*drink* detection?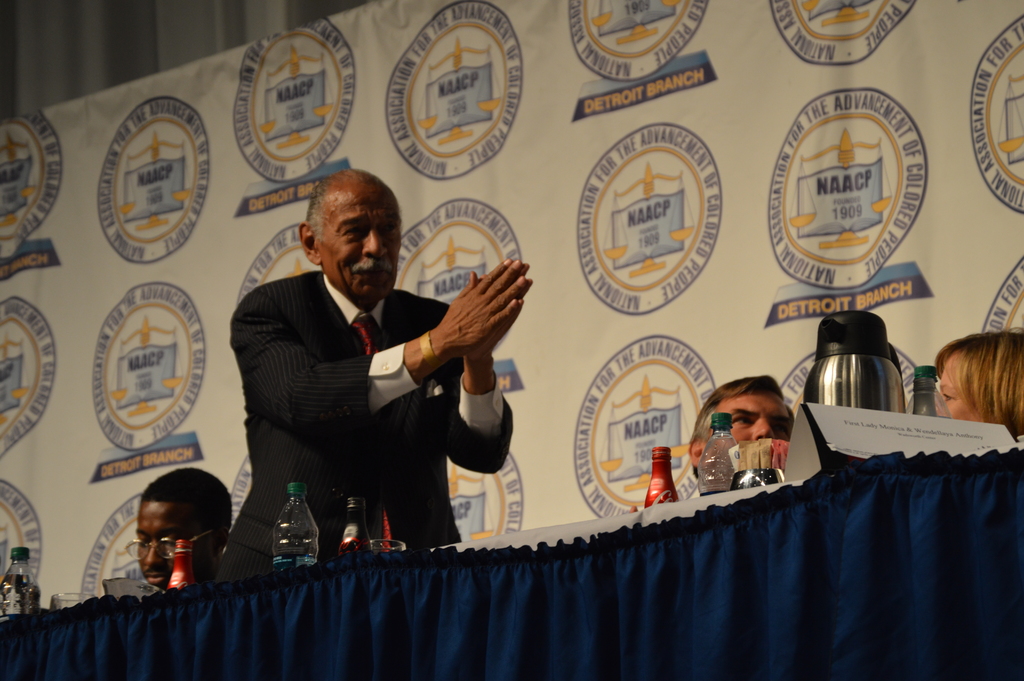
0:548:38:627
